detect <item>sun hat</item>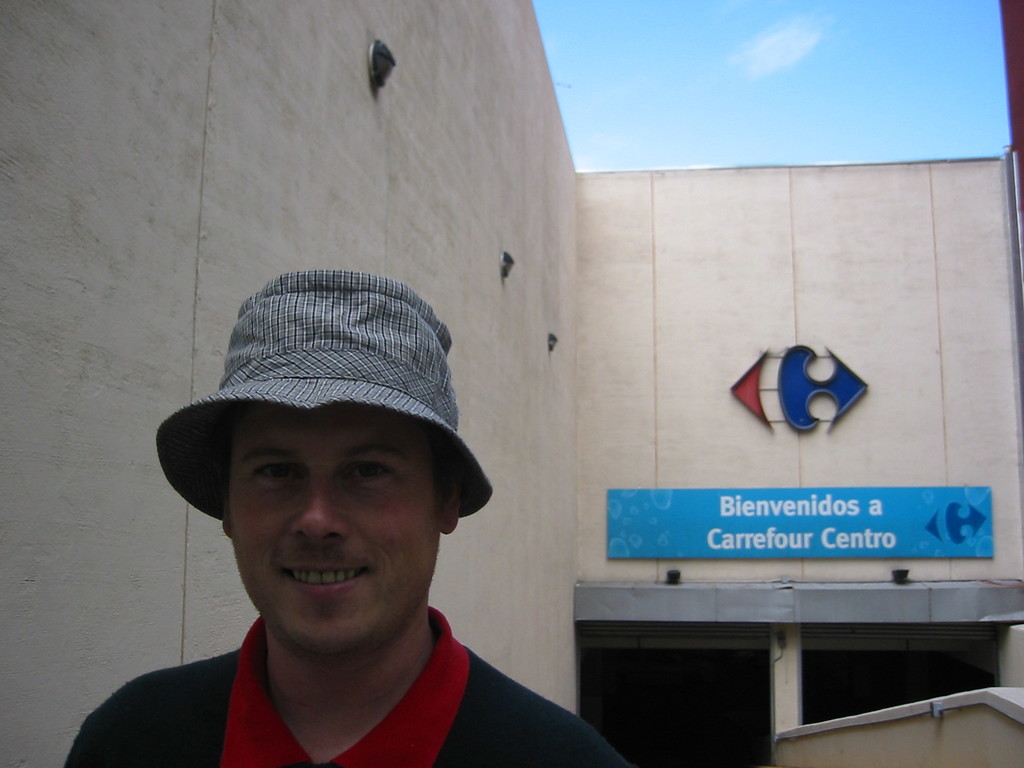
149, 264, 497, 516
